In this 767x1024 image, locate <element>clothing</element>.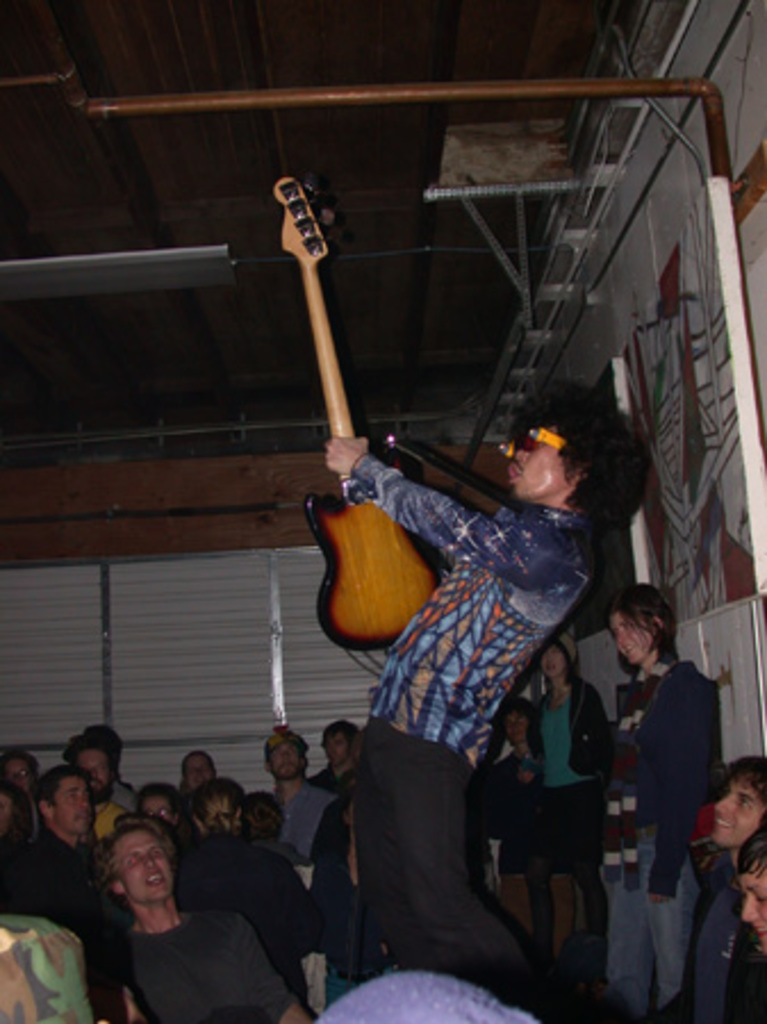
Bounding box: region(483, 742, 546, 872).
